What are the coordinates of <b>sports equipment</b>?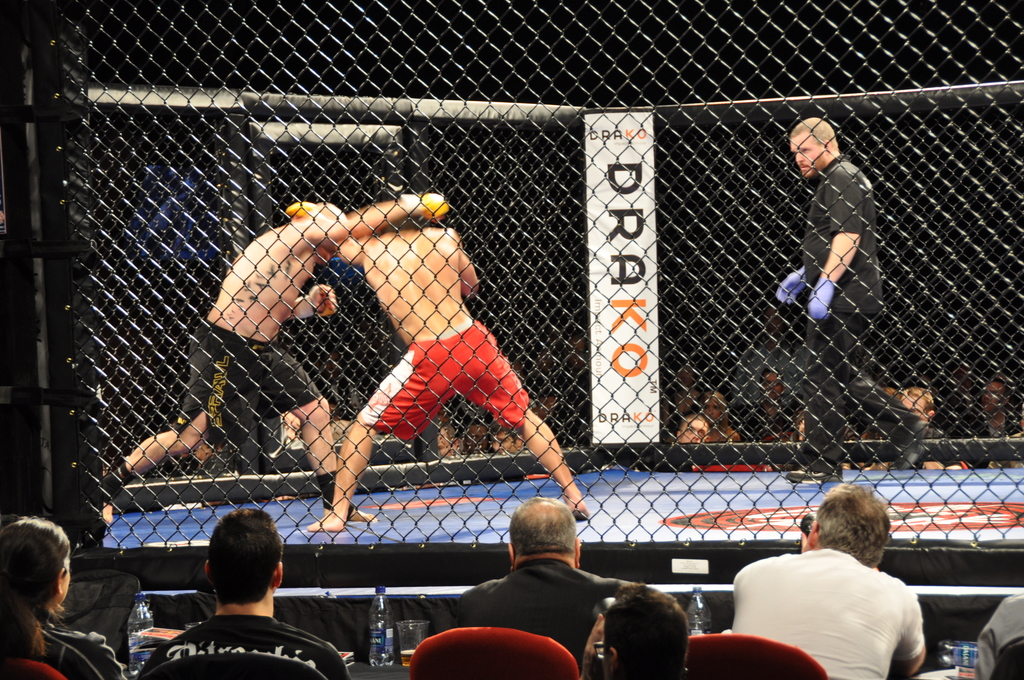
[289,284,336,320].
